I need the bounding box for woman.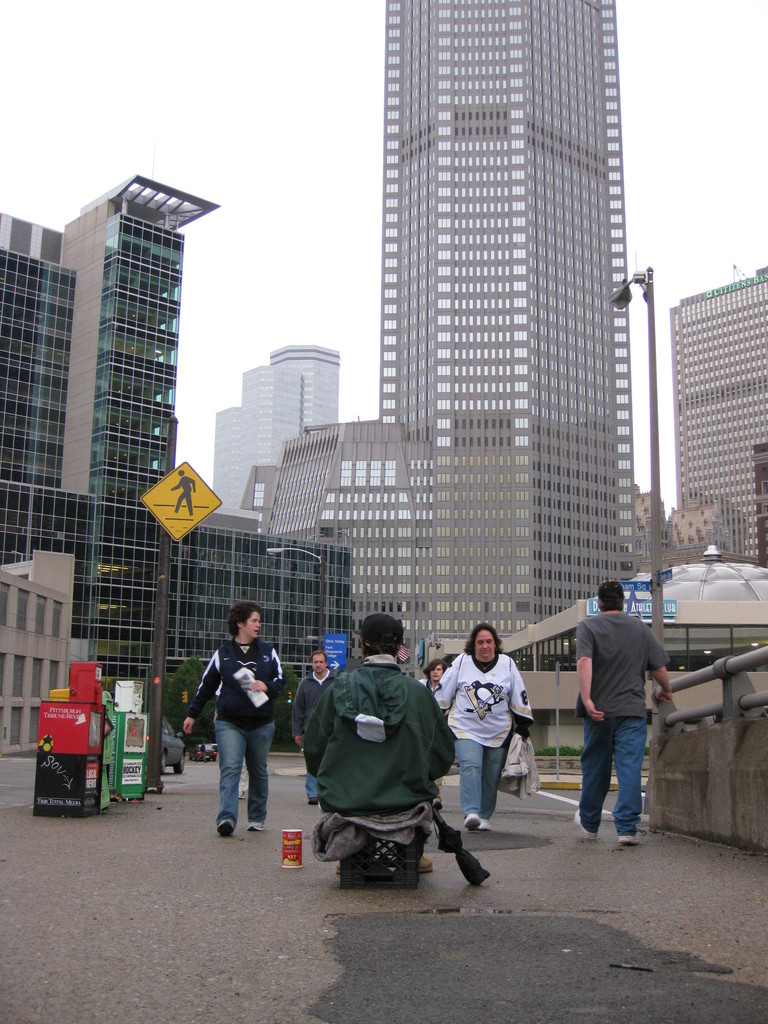
Here it is: <region>412, 657, 450, 691</region>.
